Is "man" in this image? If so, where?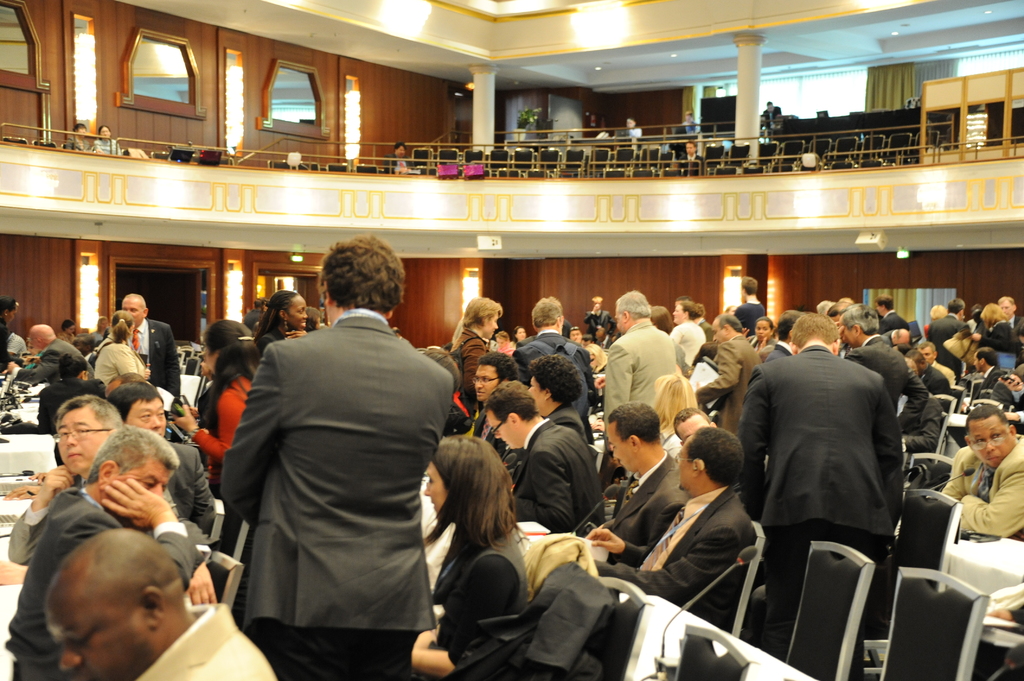
Yes, at region(669, 300, 712, 362).
